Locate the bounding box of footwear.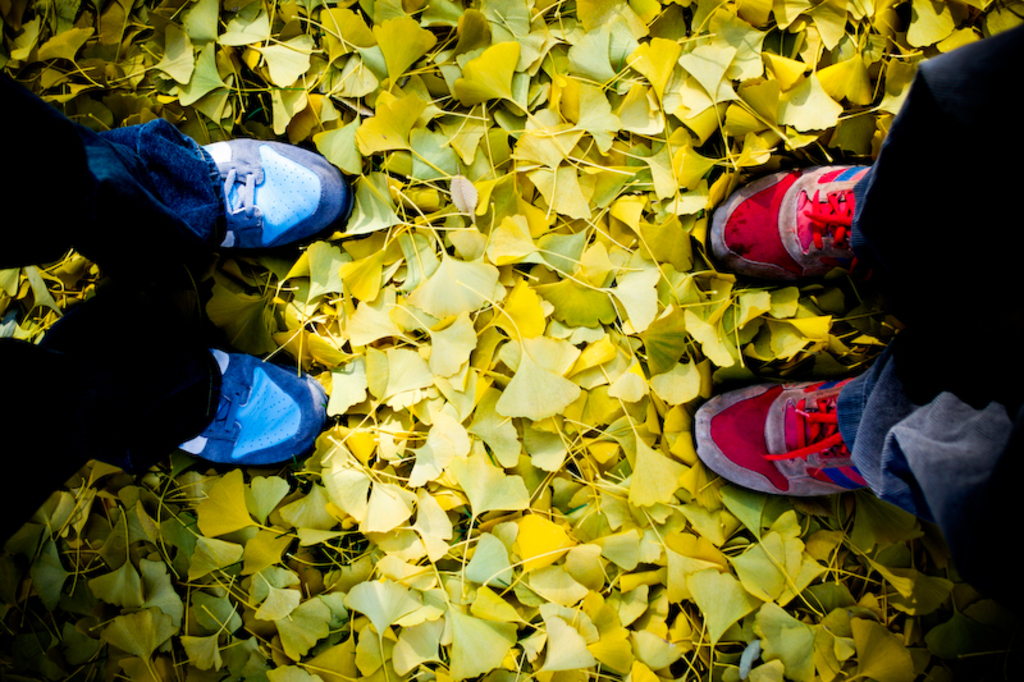
Bounding box: (684,380,865,505).
